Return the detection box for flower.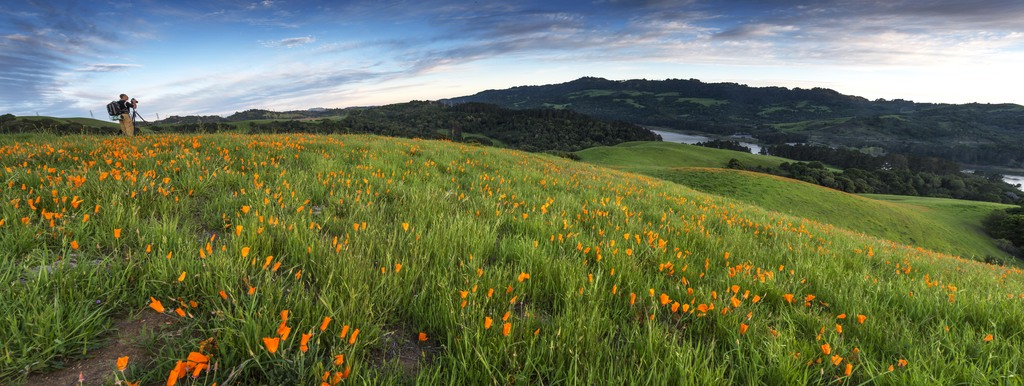
[361,221,367,234].
